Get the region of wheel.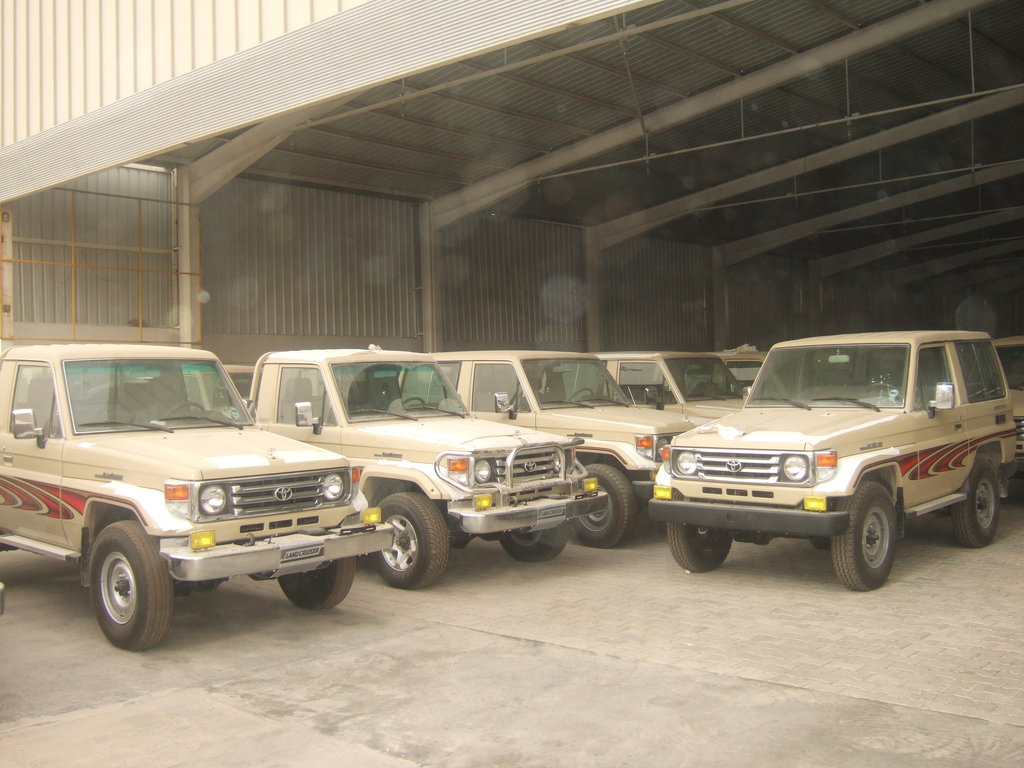
569, 388, 595, 402.
